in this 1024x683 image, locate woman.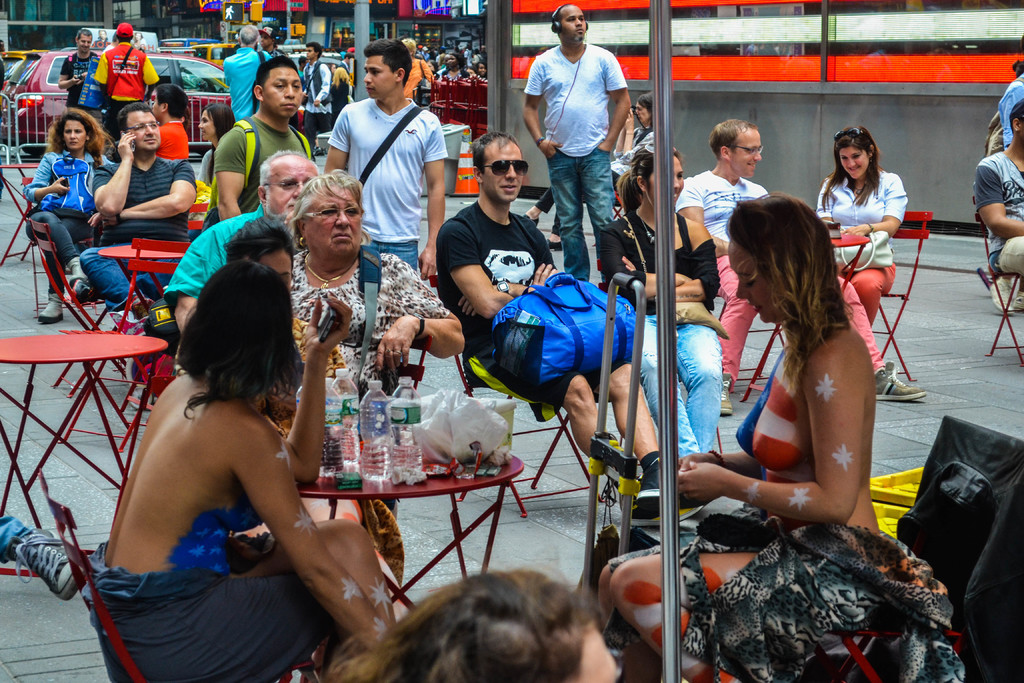
Bounding box: rect(609, 89, 656, 201).
